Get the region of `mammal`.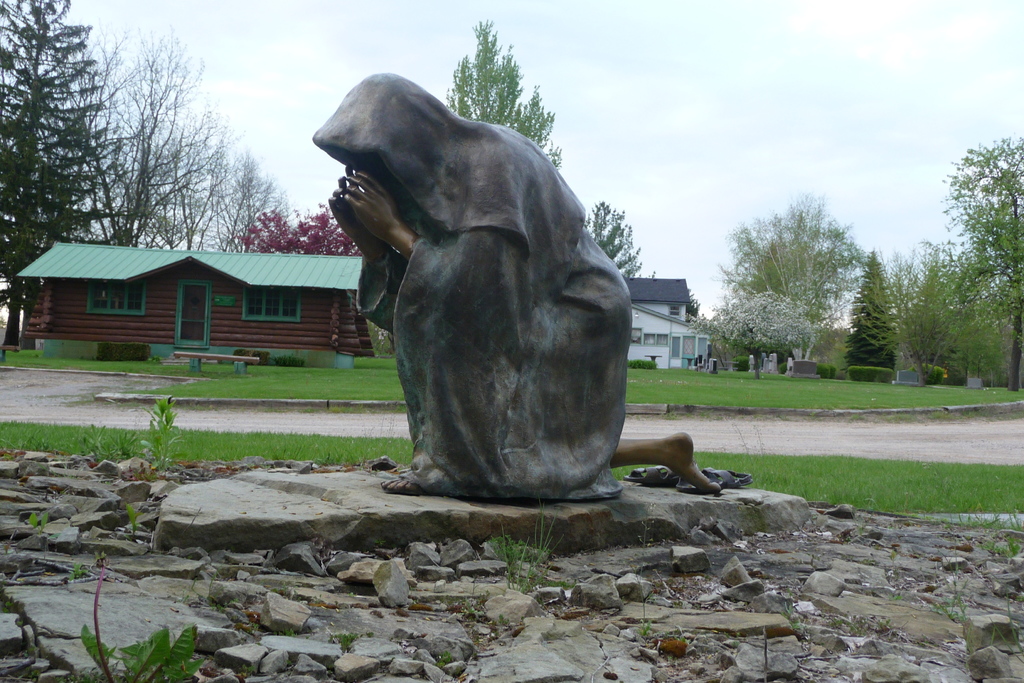
region(330, 58, 675, 513).
